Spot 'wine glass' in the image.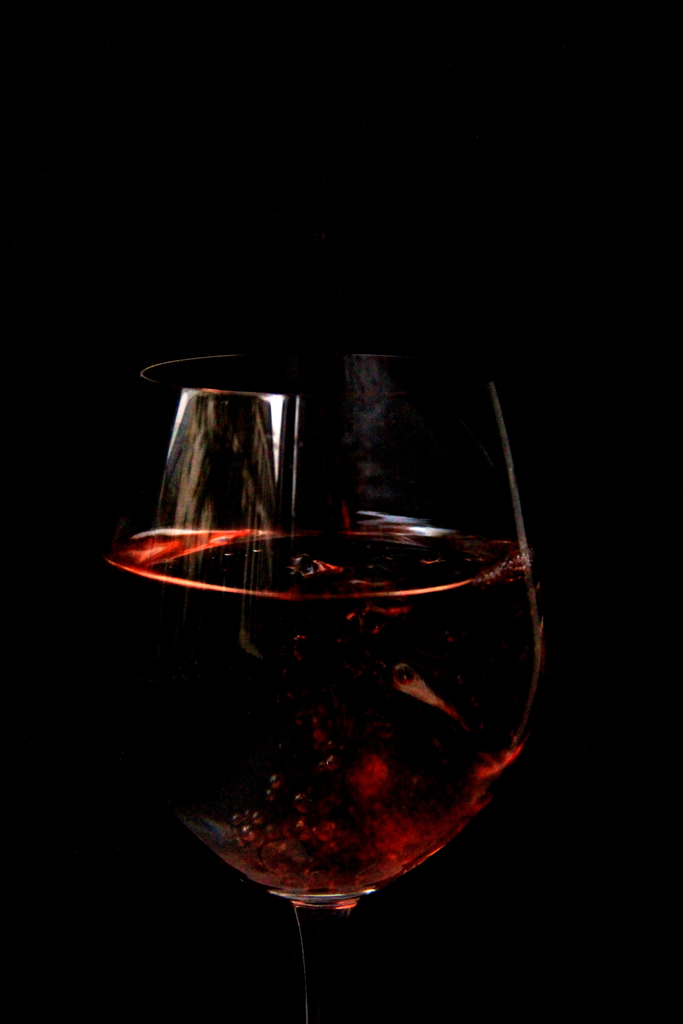
'wine glass' found at pyautogui.locateOnScreen(103, 356, 545, 1016).
